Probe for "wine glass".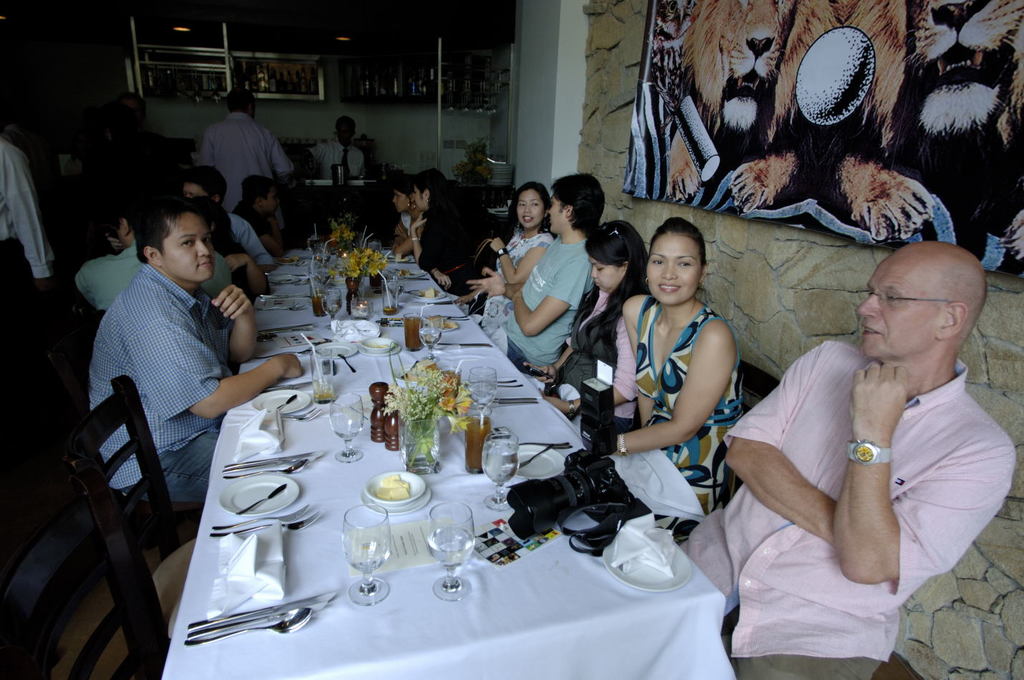
Probe result: 430:501:475:601.
